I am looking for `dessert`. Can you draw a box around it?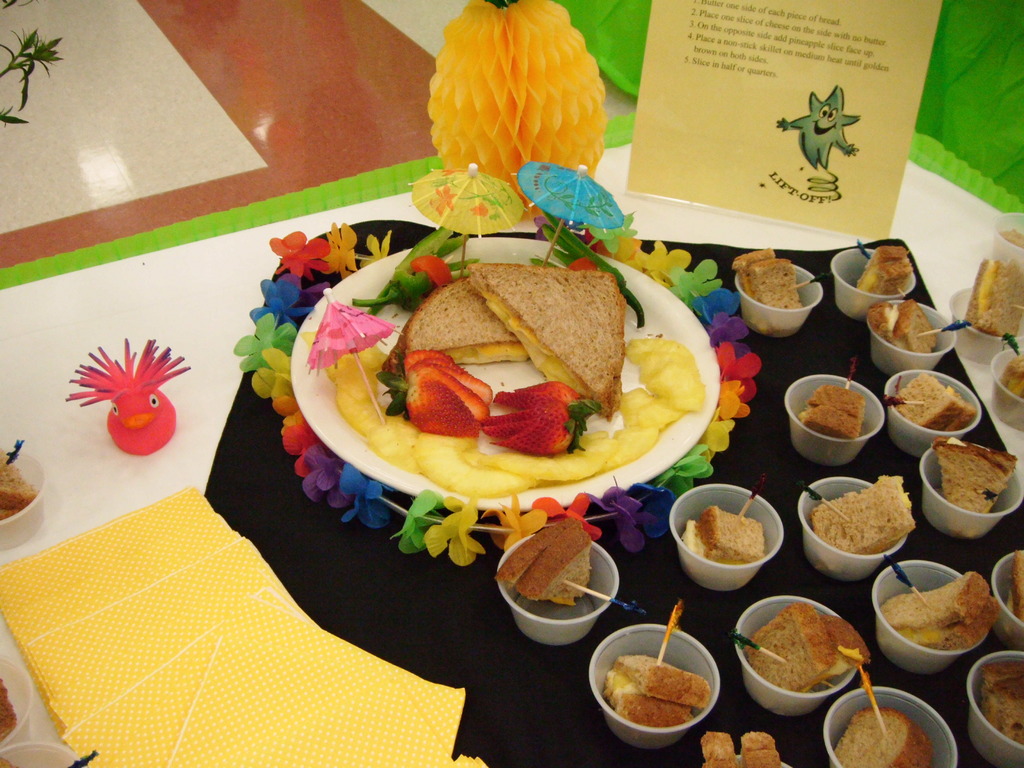
Sure, the bounding box is box(742, 609, 871, 726).
